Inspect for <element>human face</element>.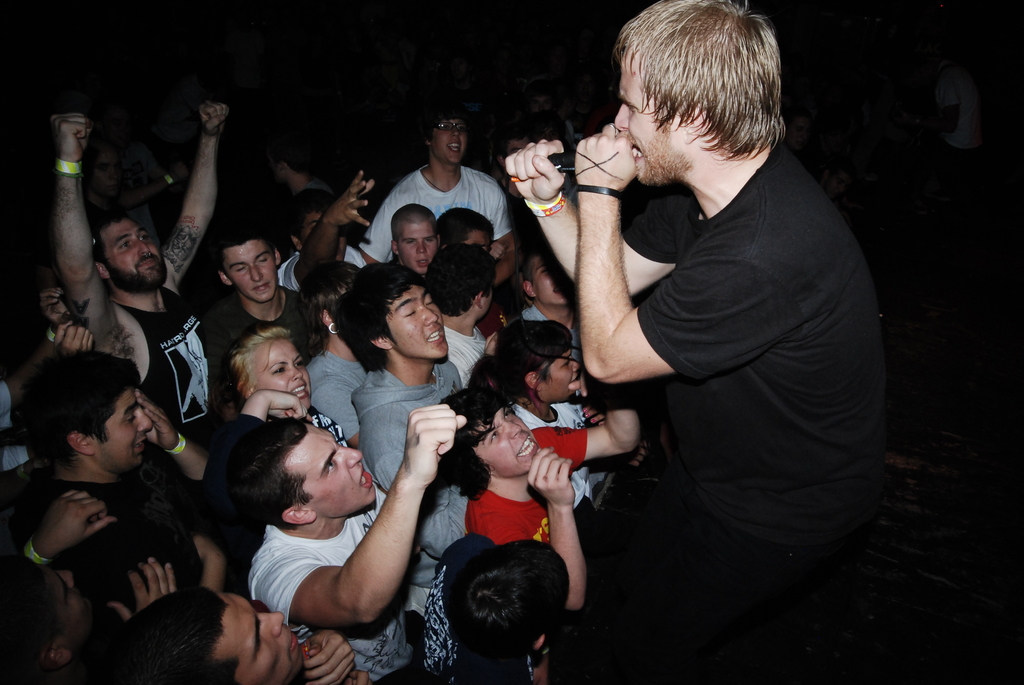
Inspection: 214/592/299/684.
